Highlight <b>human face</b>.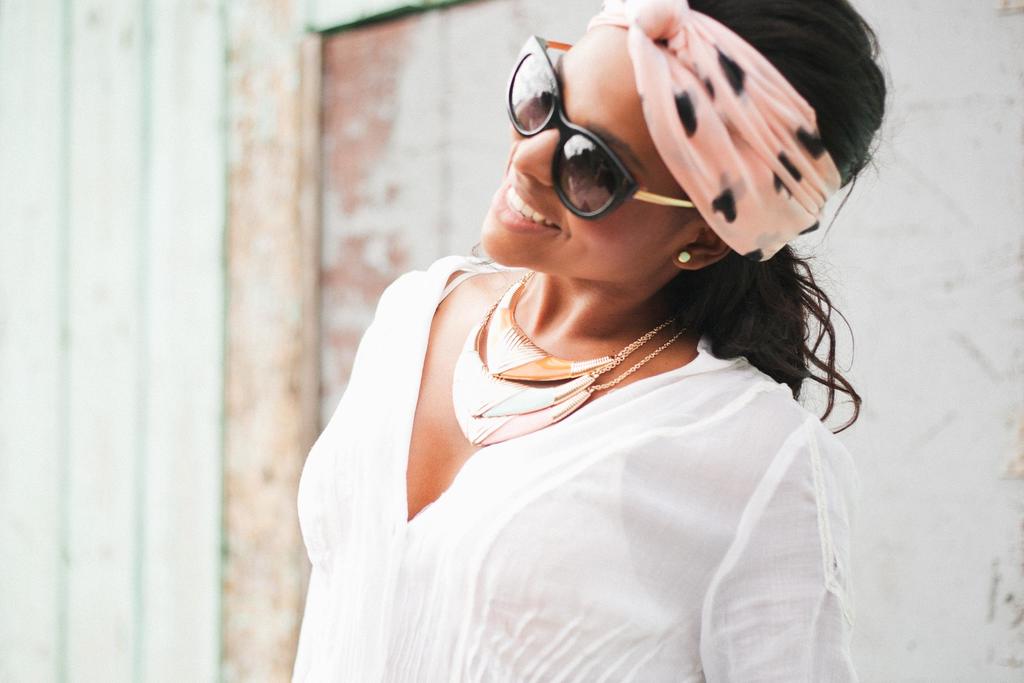
Highlighted region: crop(476, 29, 698, 282).
